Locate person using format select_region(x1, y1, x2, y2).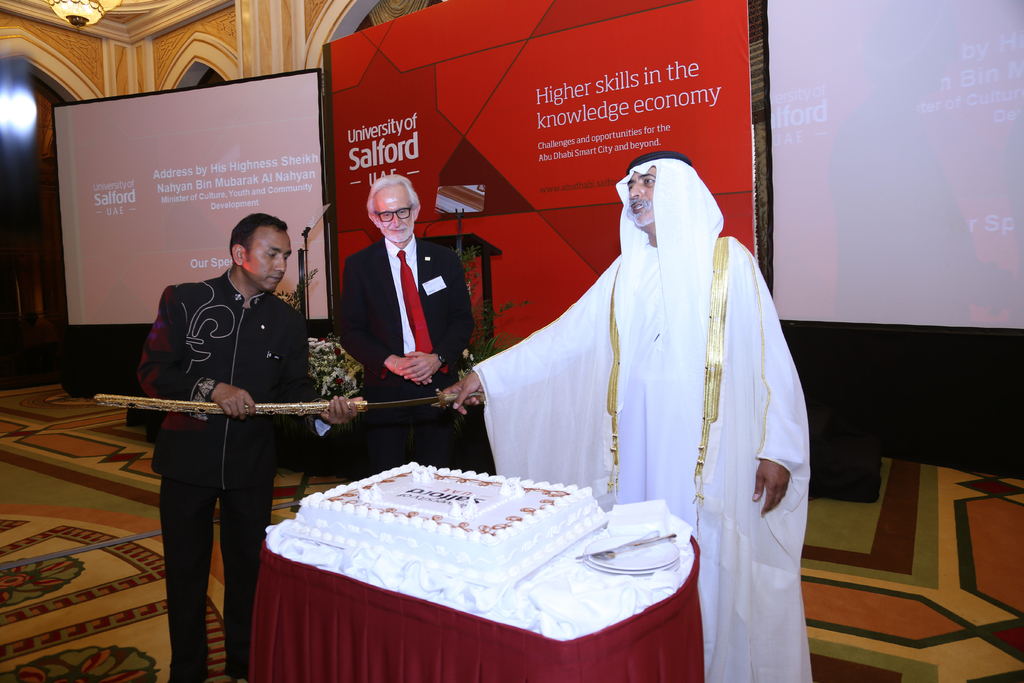
select_region(339, 169, 485, 466).
